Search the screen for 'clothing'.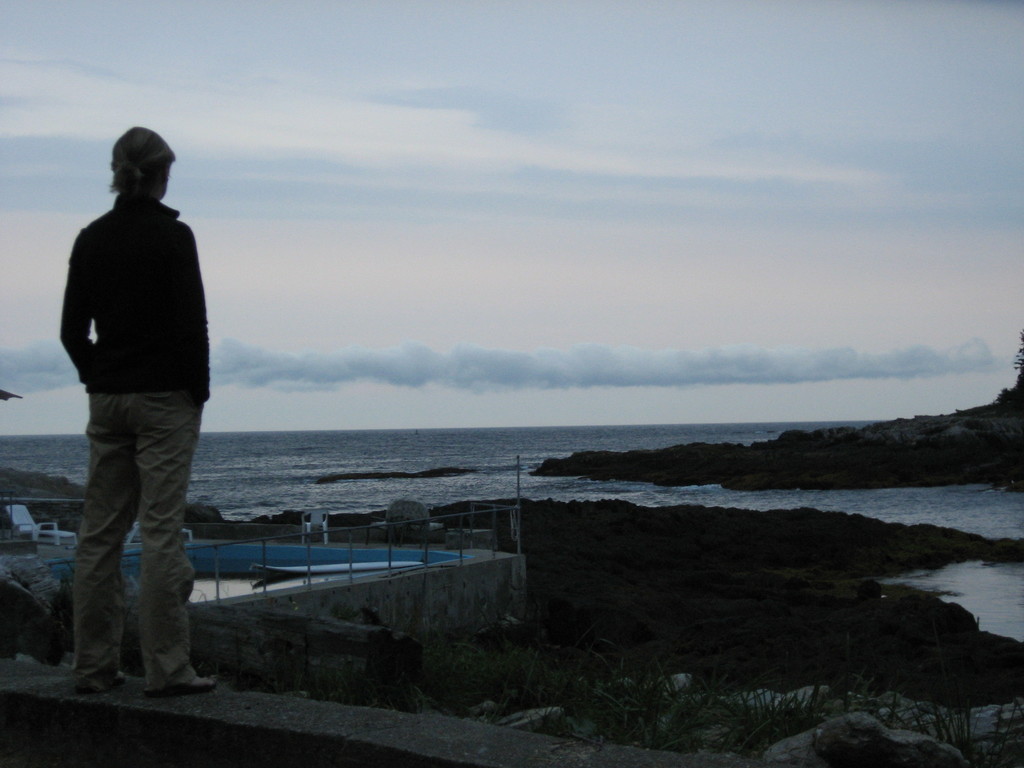
Found at box(60, 190, 212, 695).
